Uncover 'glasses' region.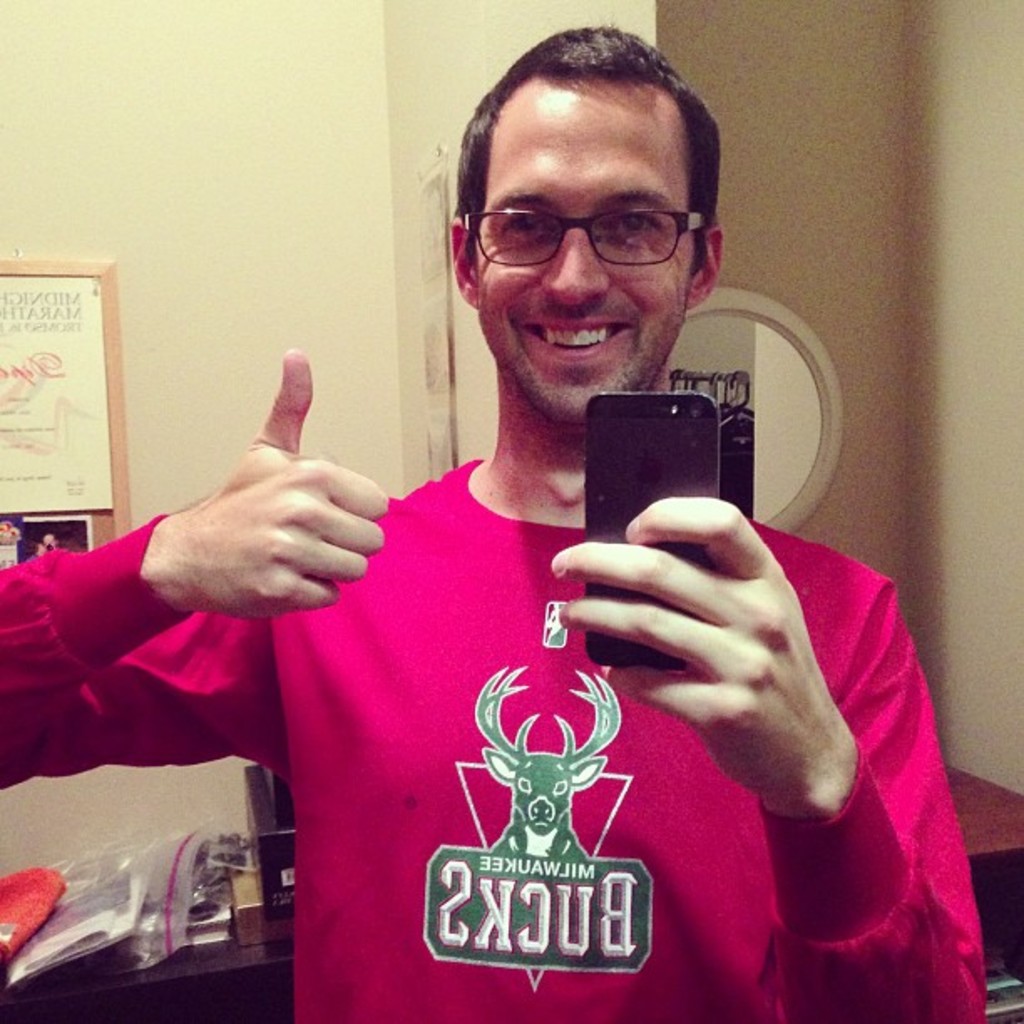
Uncovered: l=463, t=171, r=723, b=300.
